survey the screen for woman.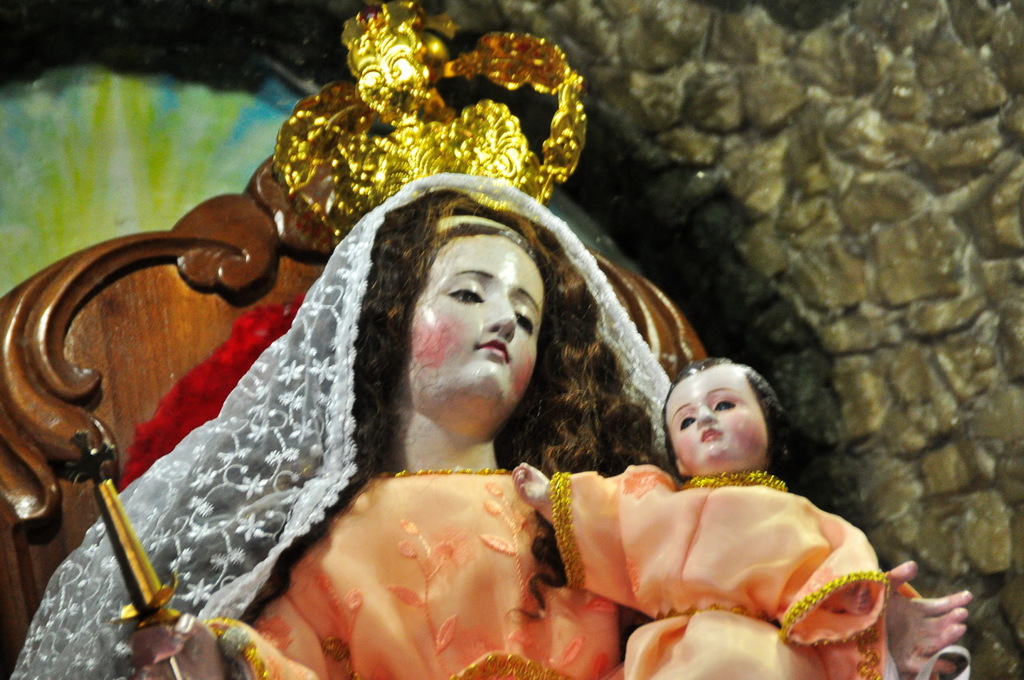
Survey found: {"x1": 136, "y1": 132, "x2": 816, "y2": 672}.
